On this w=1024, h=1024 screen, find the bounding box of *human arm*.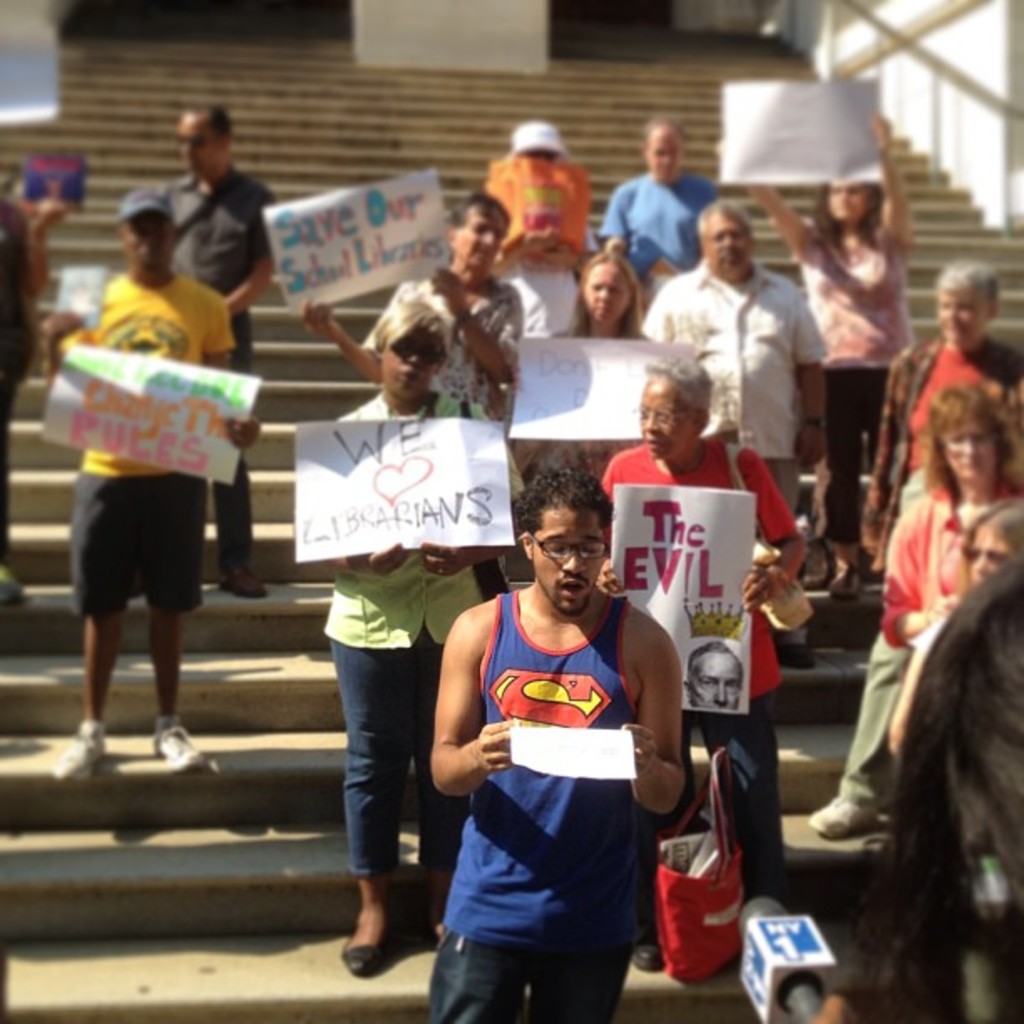
Bounding box: x1=306, y1=283, x2=410, y2=392.
